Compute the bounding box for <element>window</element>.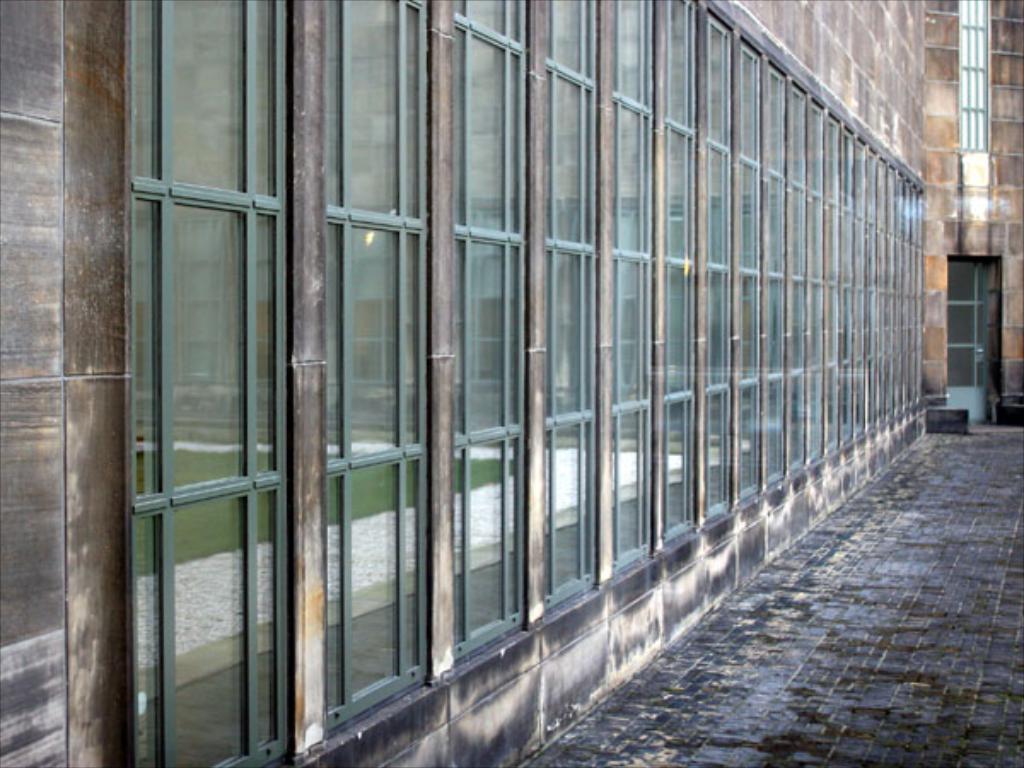
box(770, 61, 788, 483).
